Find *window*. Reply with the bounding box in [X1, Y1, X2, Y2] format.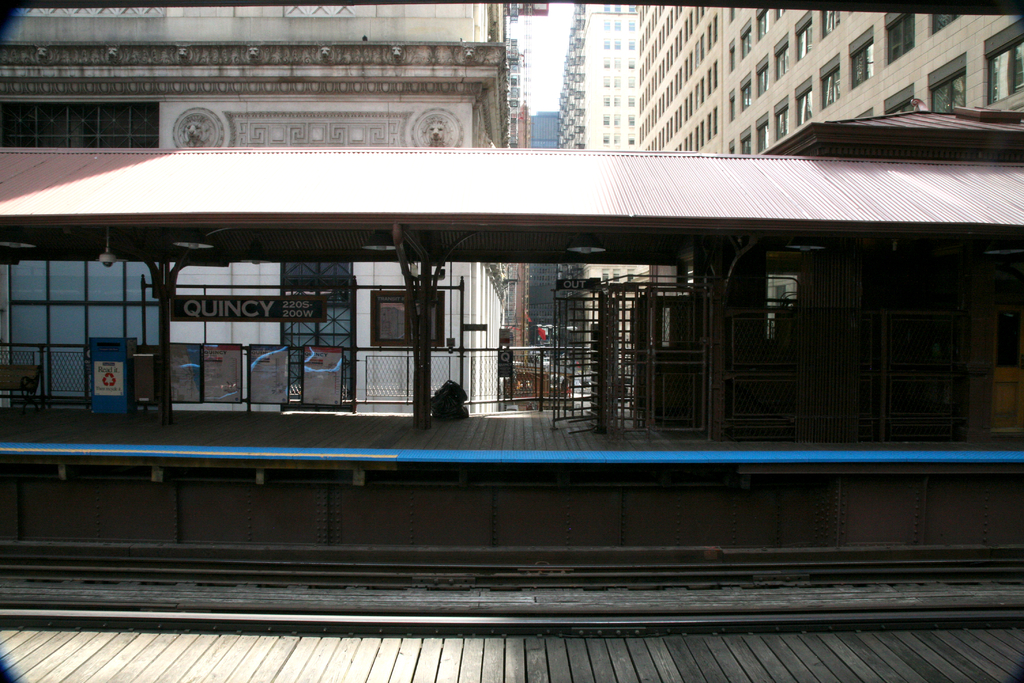
[790, 10, 818, 60].
